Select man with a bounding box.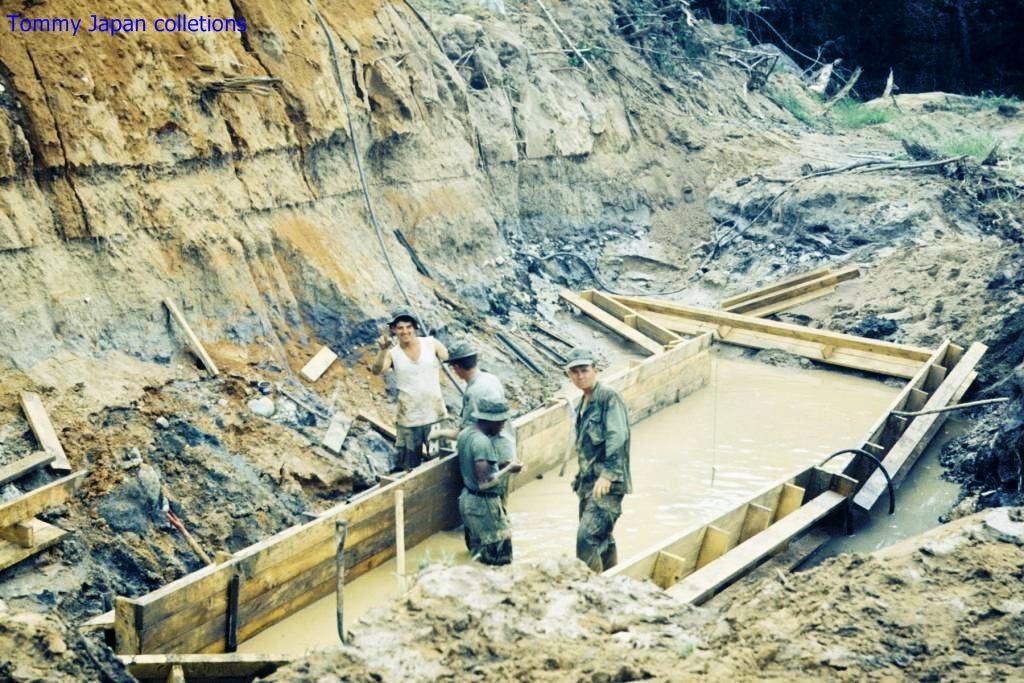
[461, 390, 531, 566].
